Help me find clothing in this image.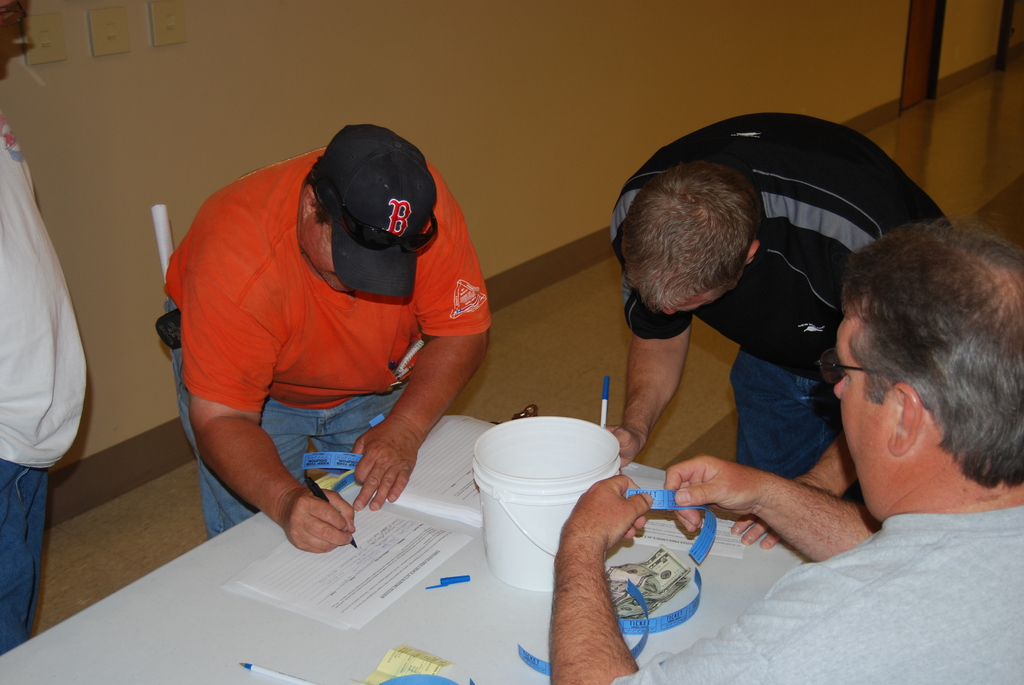
Found it: [left=161, top=148, right=487, bottom=537].
